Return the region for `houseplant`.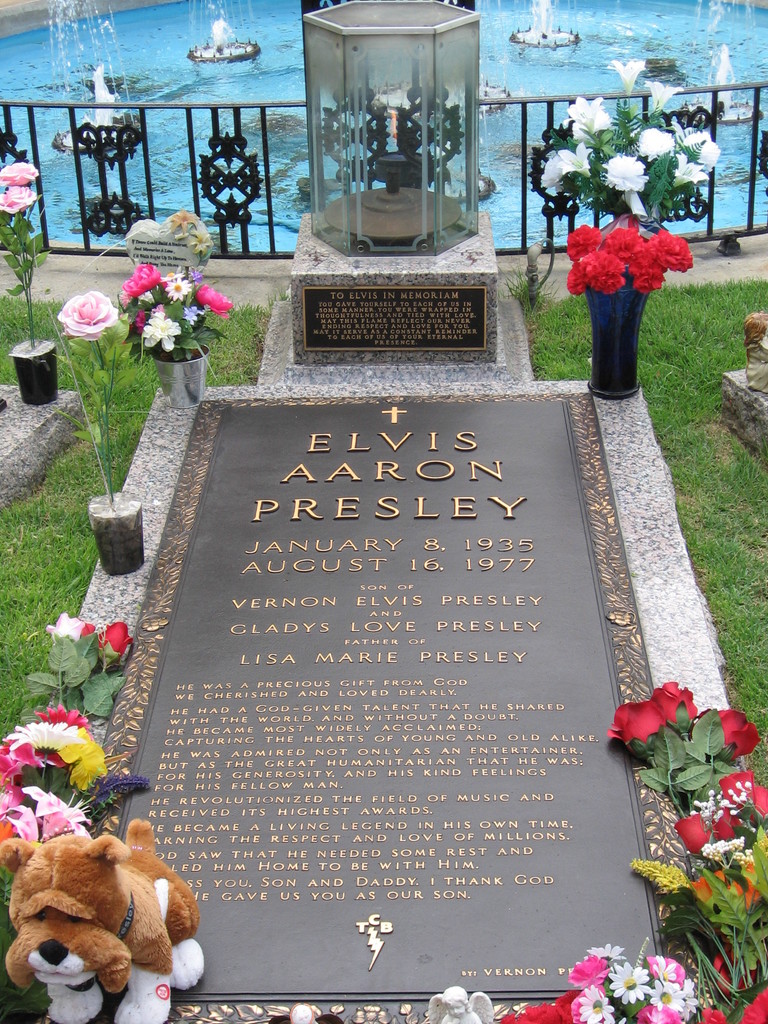
[left=115, top=252, right=231, bottom=405].
